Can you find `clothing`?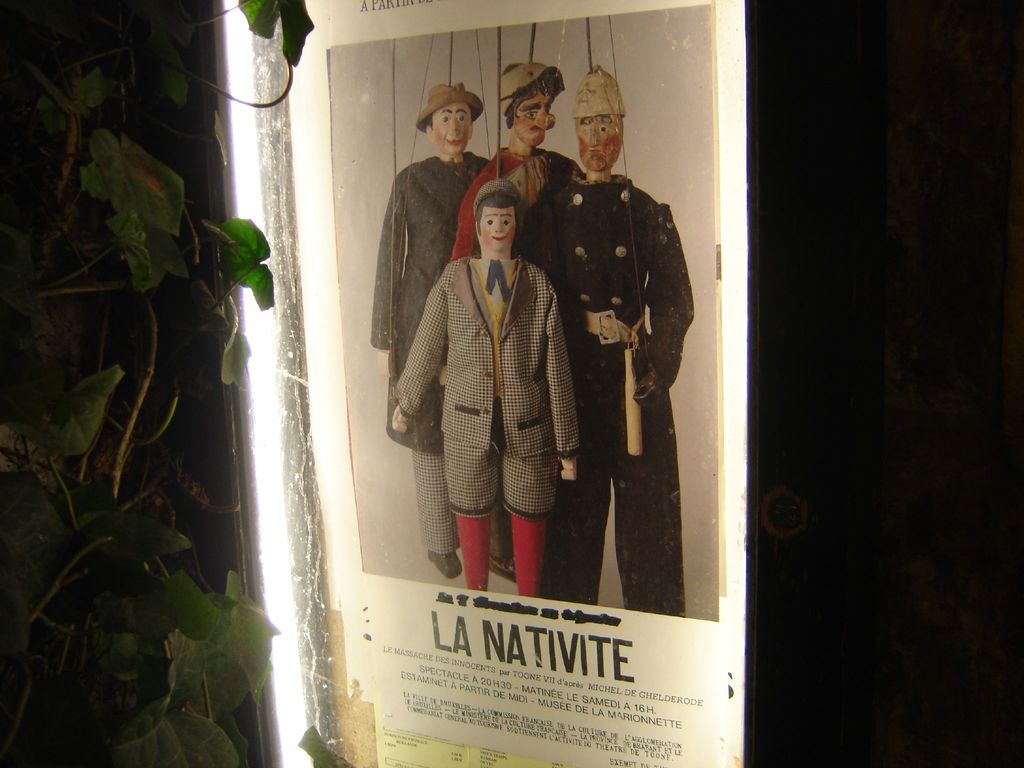
Yes, bounding box: 520 172 695 601.
